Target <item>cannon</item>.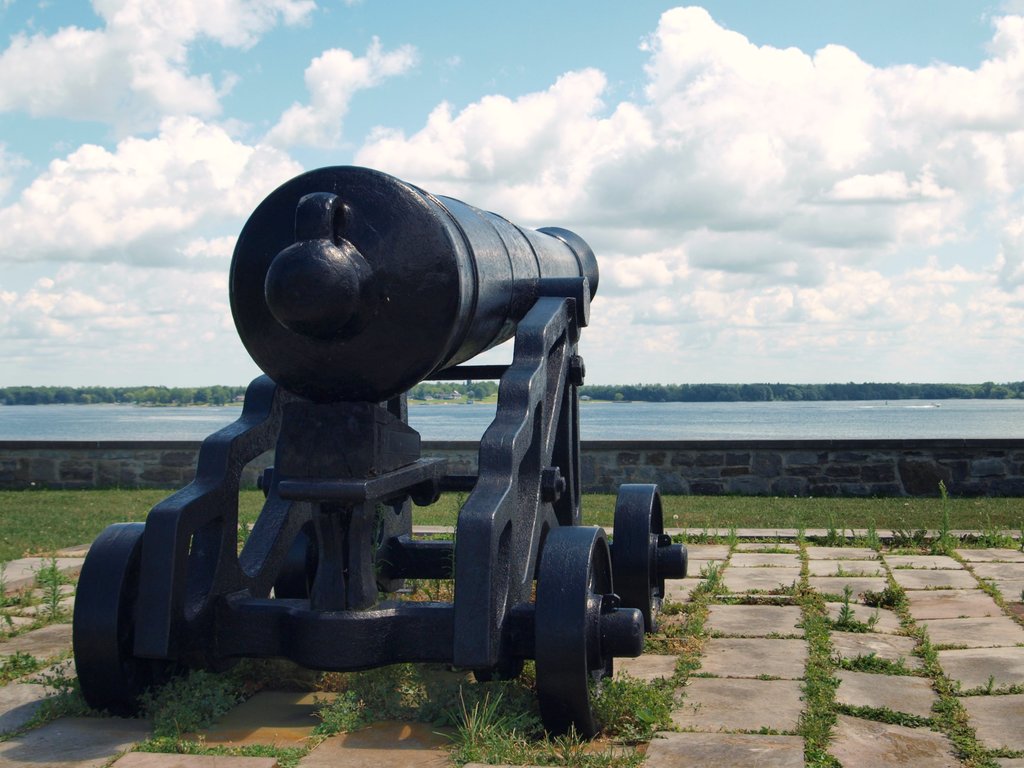
Target region: 76,166,686,744.
